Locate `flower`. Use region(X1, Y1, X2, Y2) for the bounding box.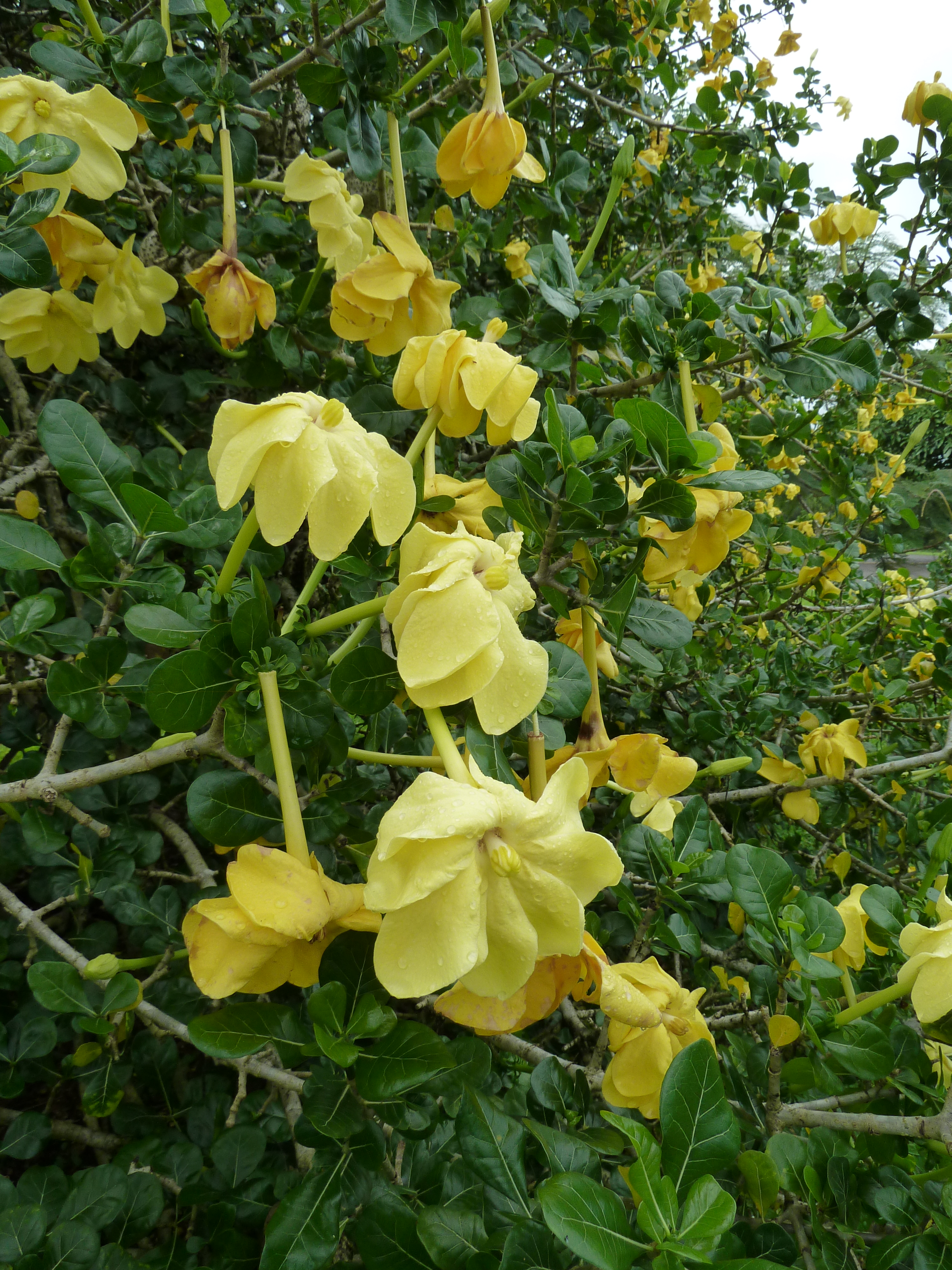
region(134, 148, 174, 198).
